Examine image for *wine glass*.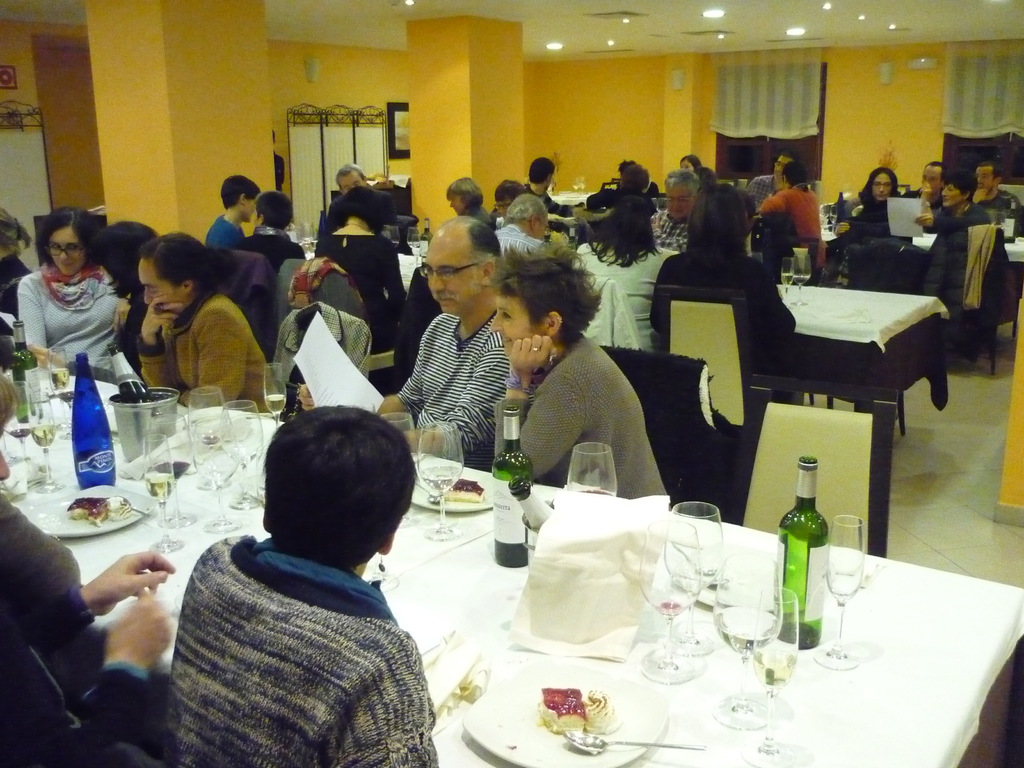
Examination result: x1=662, y1=502, x2=721, y2=657.
